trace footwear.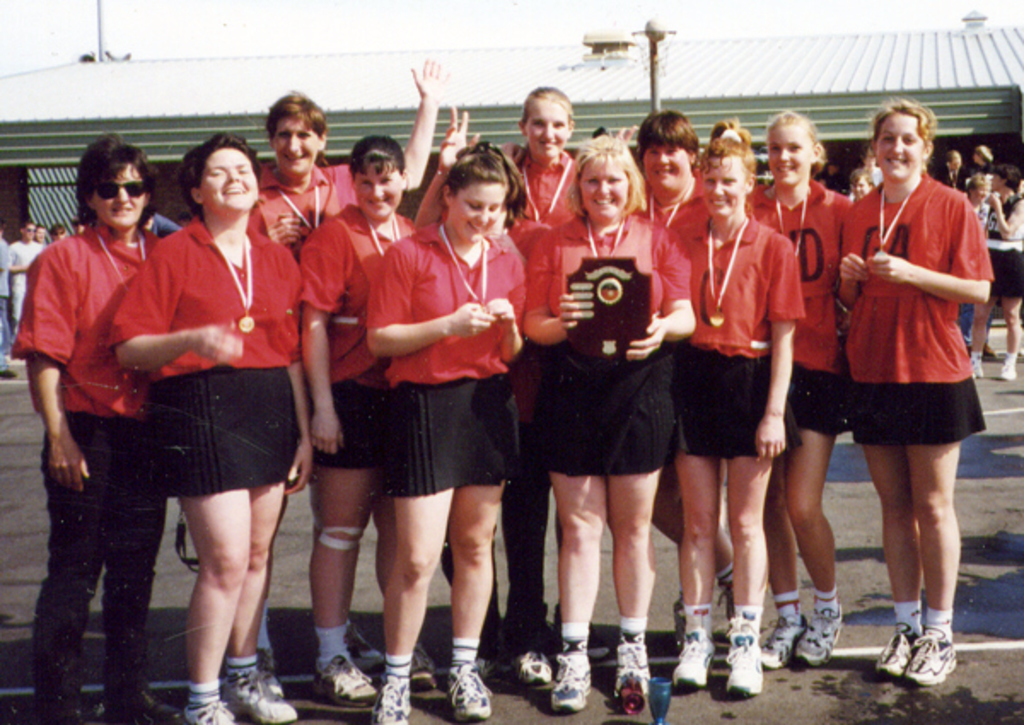
Traced to l=183, t=693, r=242, b=723.
